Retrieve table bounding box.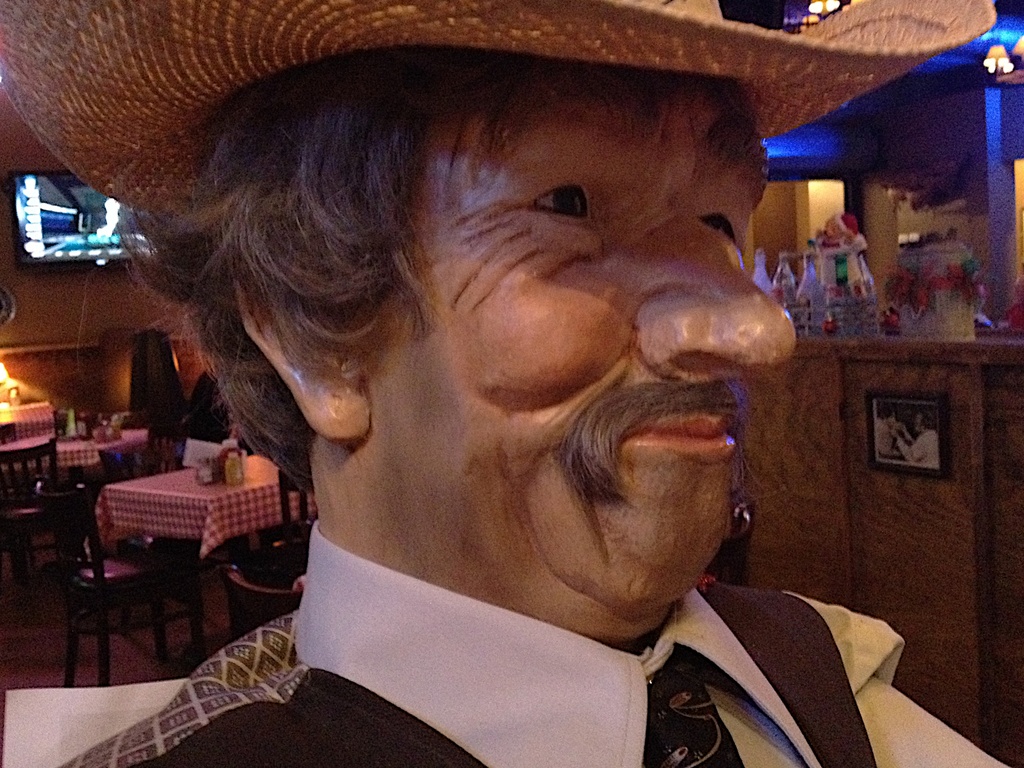
Bounding box: 0/426/149/481.
